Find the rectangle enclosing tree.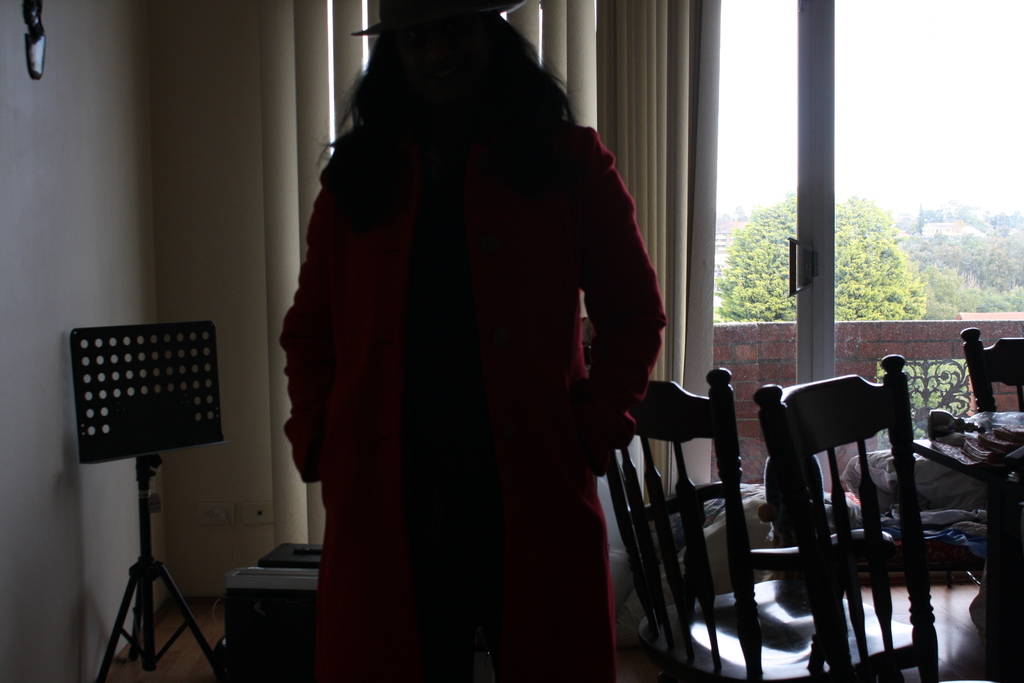
[901, 204, 1023, 316].
